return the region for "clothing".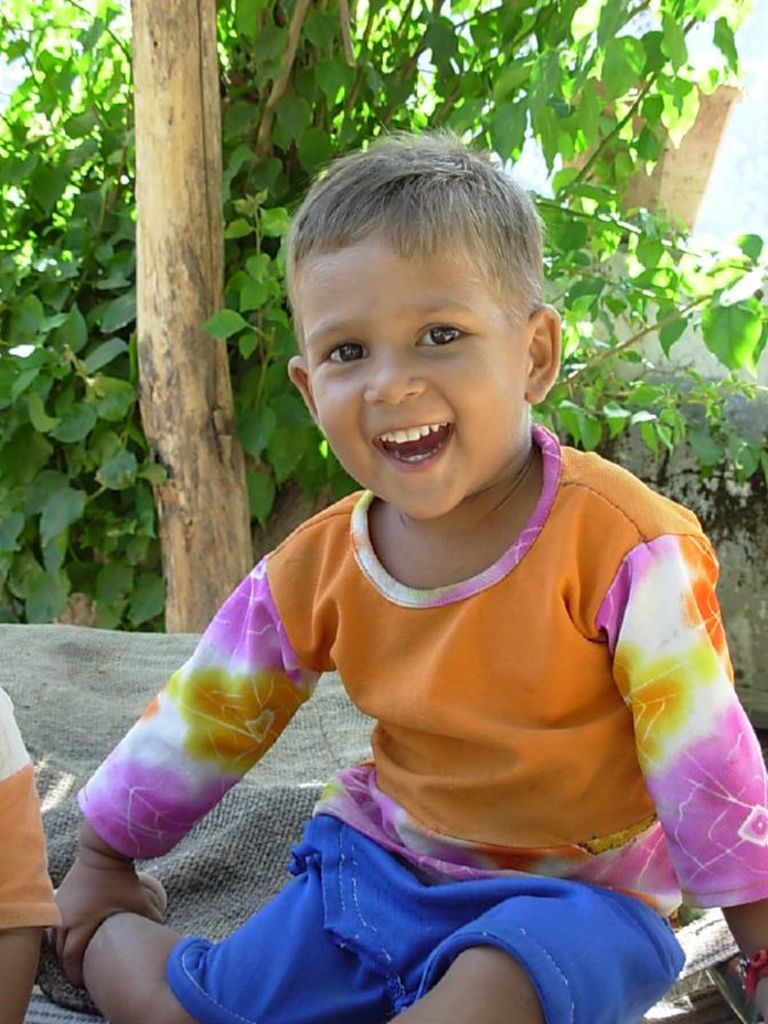
select_region(0, 681, 61, 938).
